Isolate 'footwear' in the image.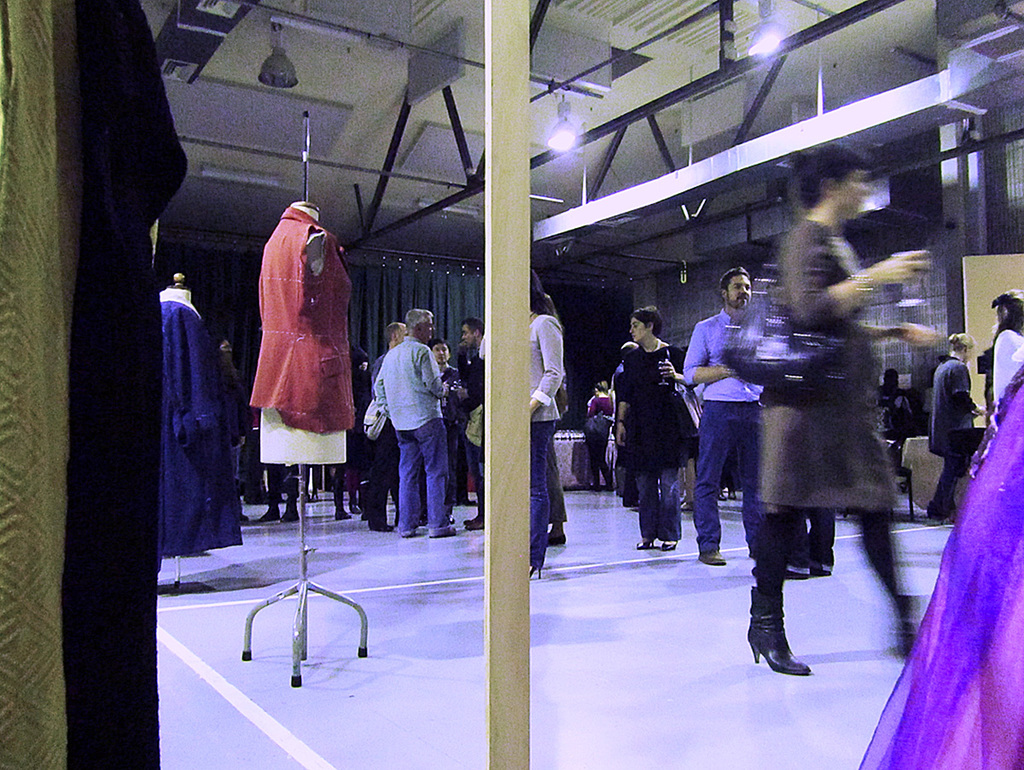
Isolated region: locate(406, 524, 428, 539).
